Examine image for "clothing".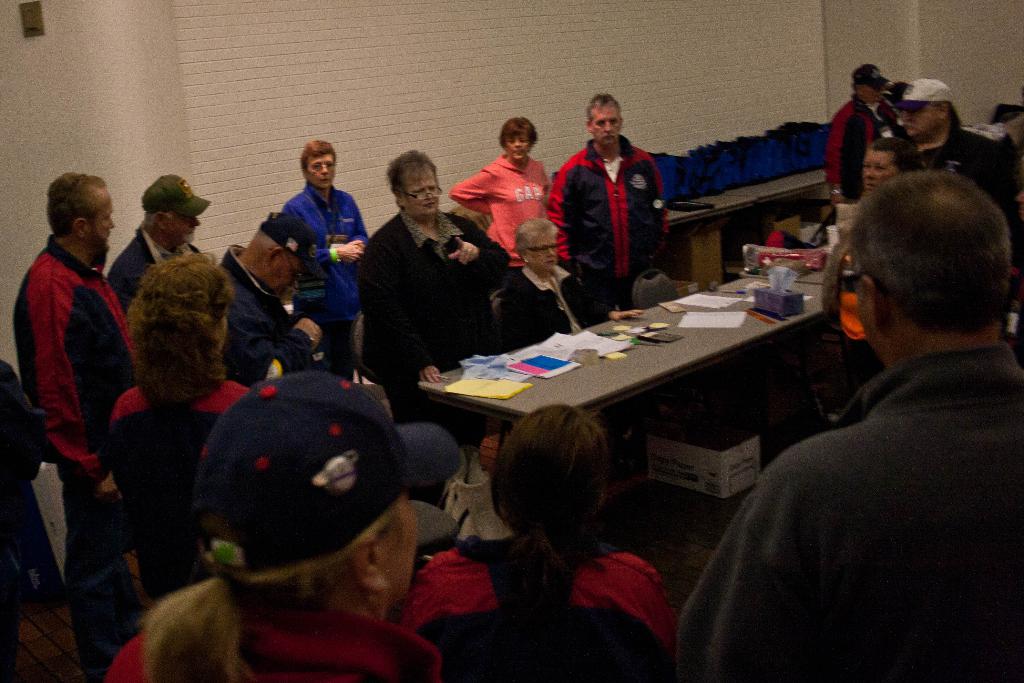
Examination result: l=372, t=209, r=501, b=360.
